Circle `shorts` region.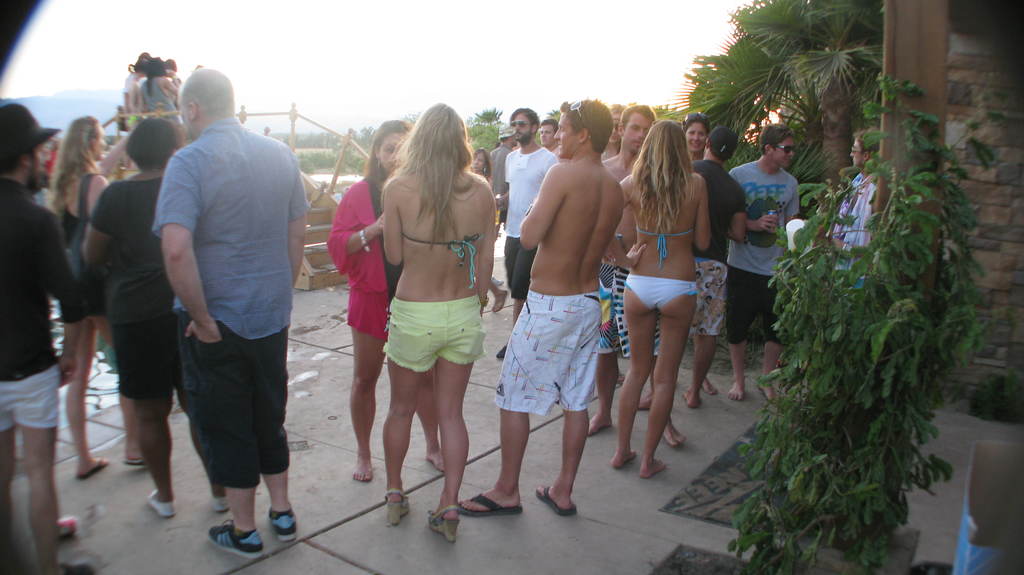
Region: pyautogui.locateOnScreen(724, 262, 778, 345).
